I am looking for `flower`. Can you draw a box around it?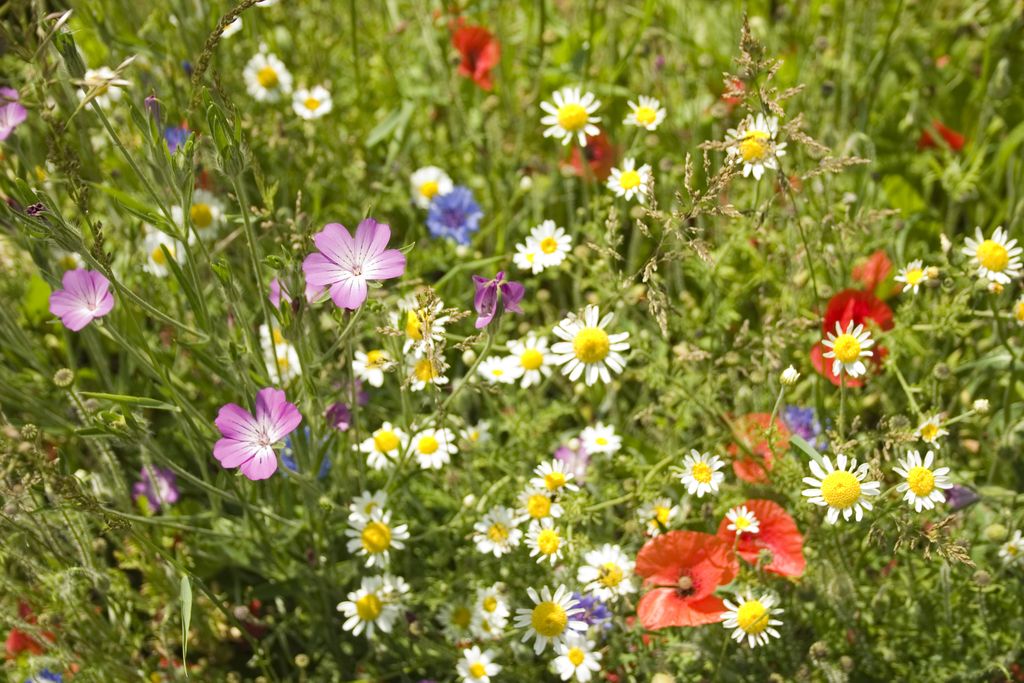
Sure, the bounding box is 564 129 618 181.
